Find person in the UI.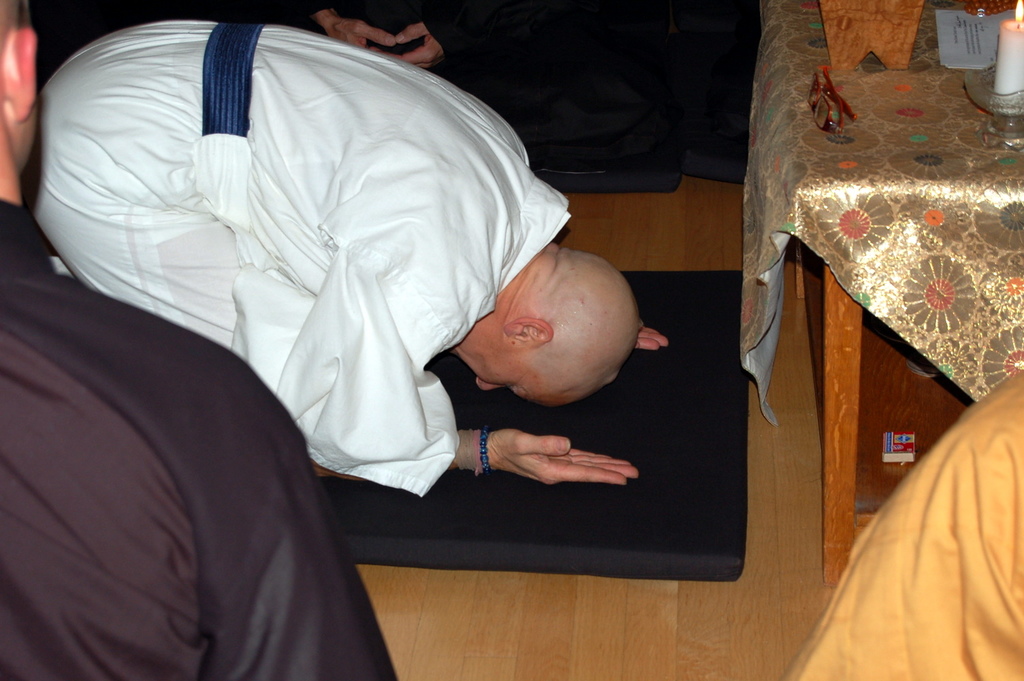
UI element at x1=31, y1=25, x2=653, y2=488.
